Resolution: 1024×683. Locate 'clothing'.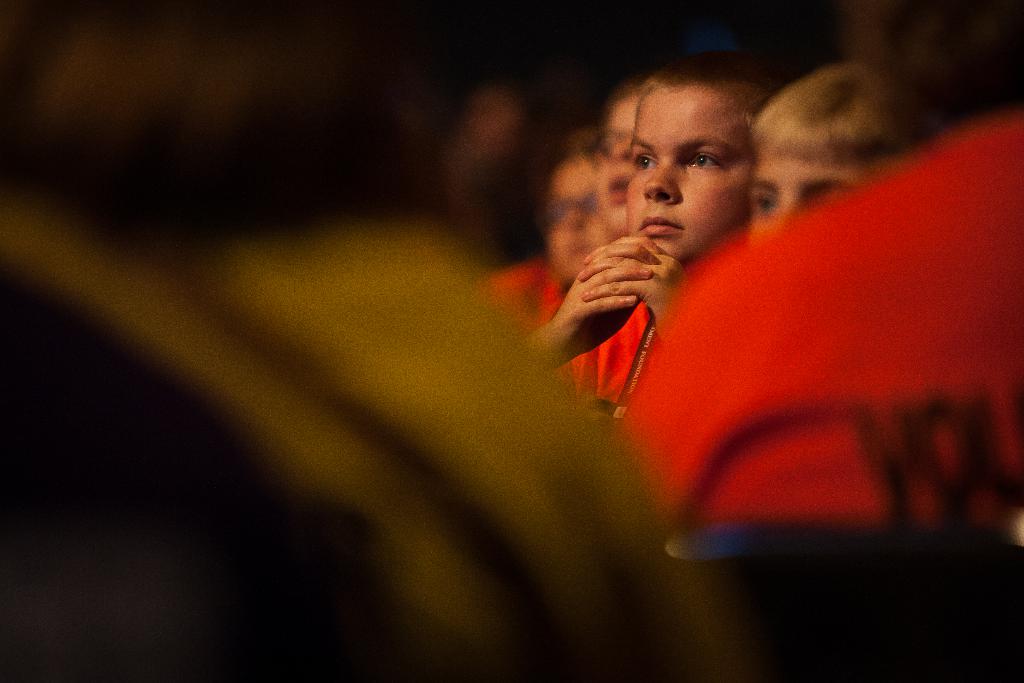
<box>0,194,699,682</box>.
